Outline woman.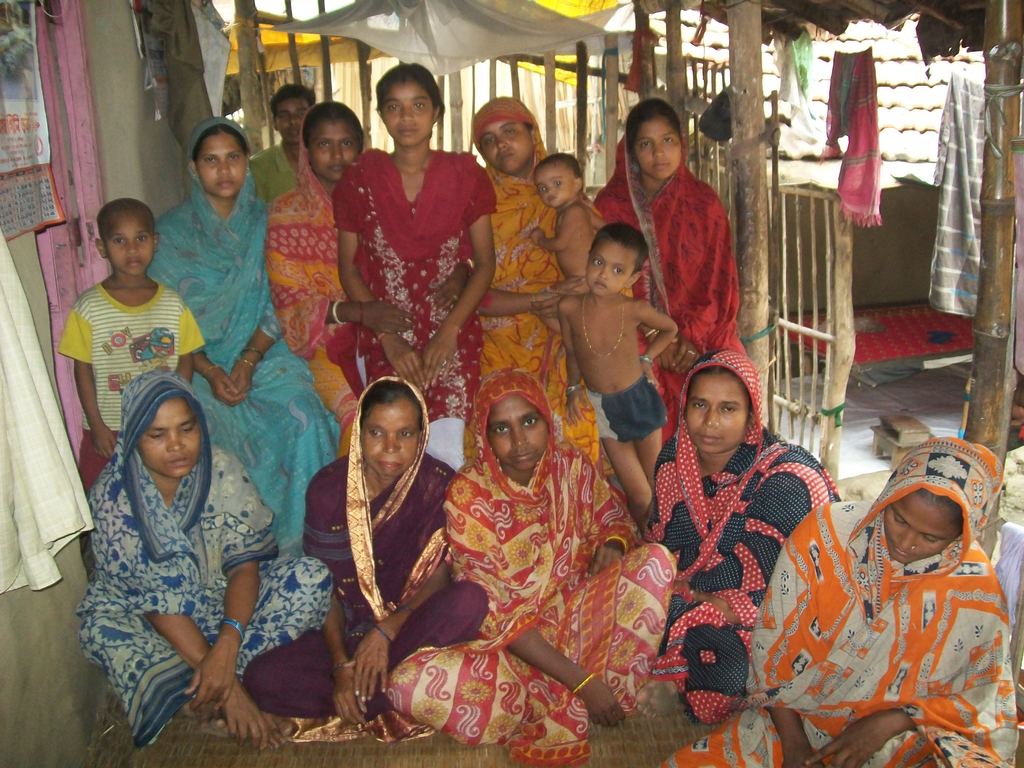
Outline: <bbox>243, 376, 490, 743</bbox>.
